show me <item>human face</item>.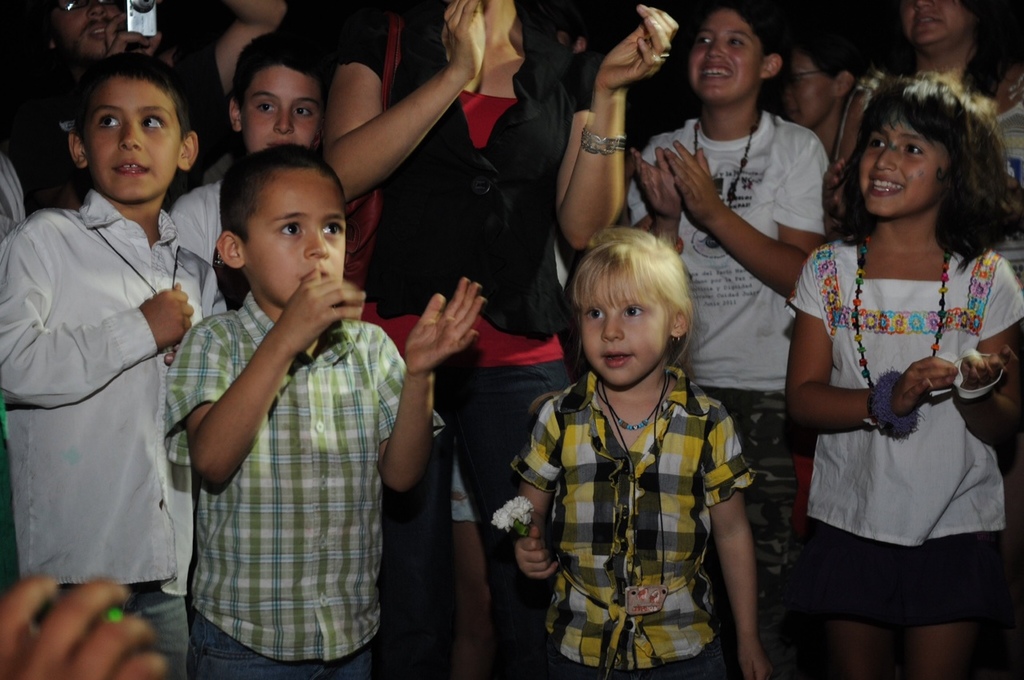
<item>human face</item> is here: (240, 63, 321, 158).
